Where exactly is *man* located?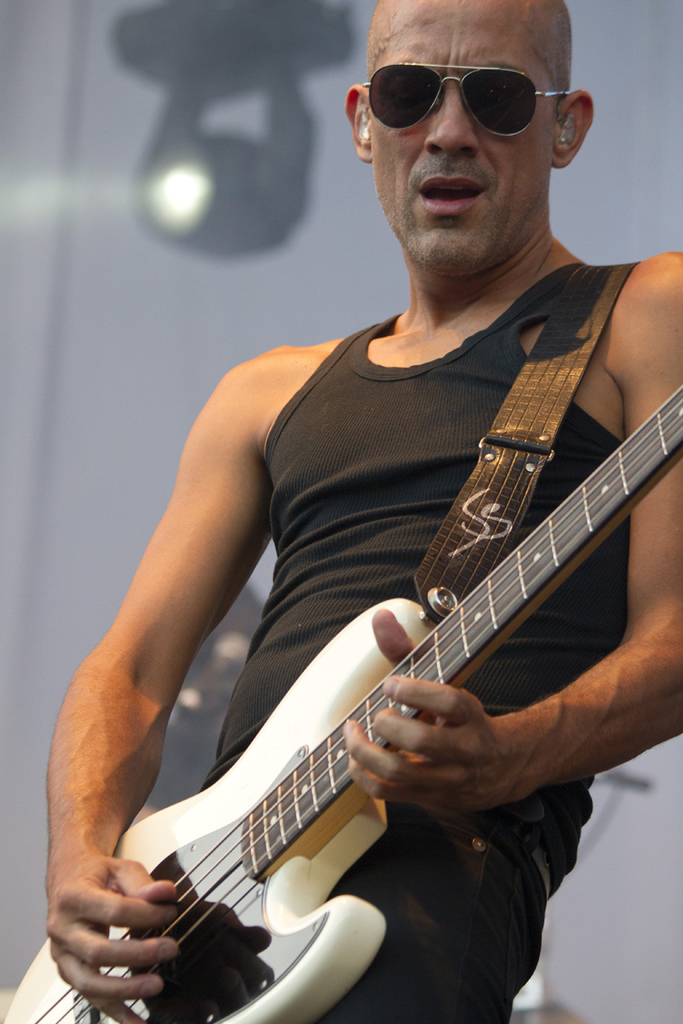
Its bounding box is <bbox>37, 0, 682, 1023</bbox>.
